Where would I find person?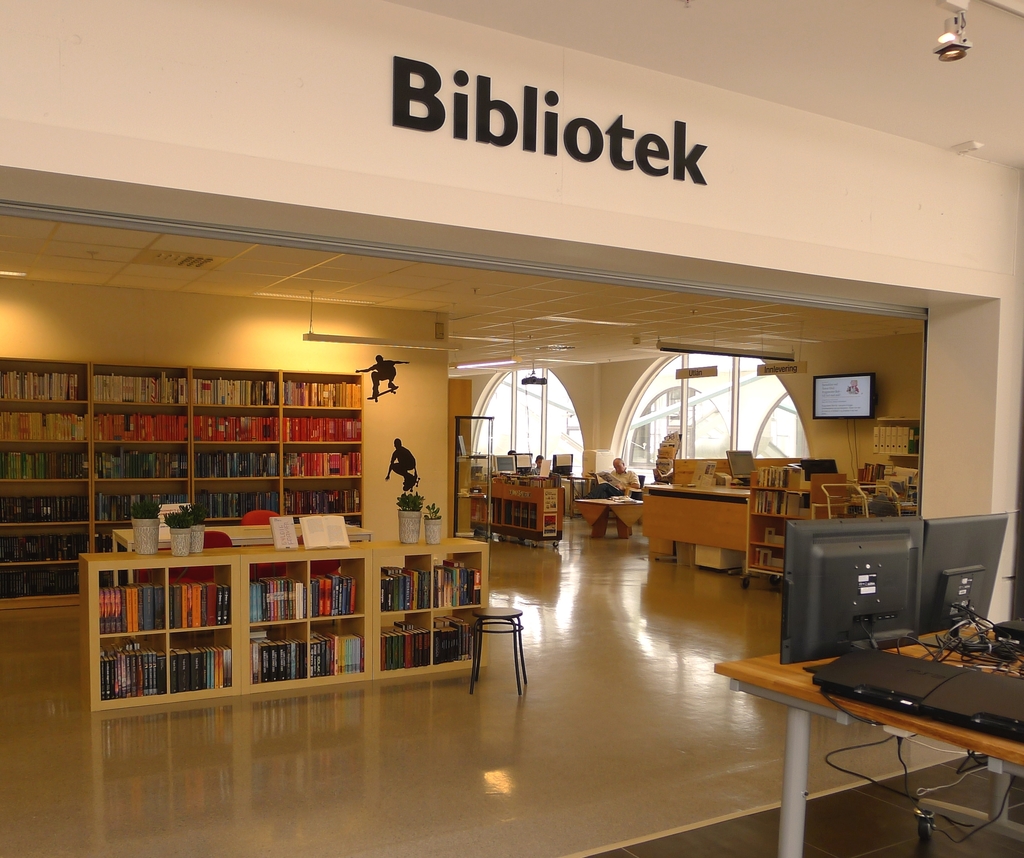
At x1=532, y1=452, x2=541, y2=474.
